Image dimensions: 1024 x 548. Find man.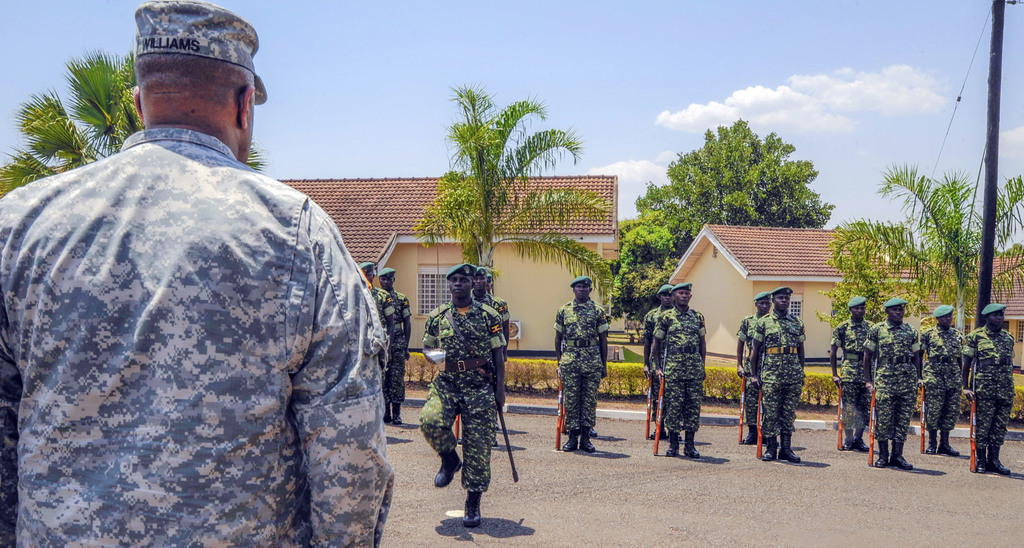
Rect(913, 300, 979, 455).
